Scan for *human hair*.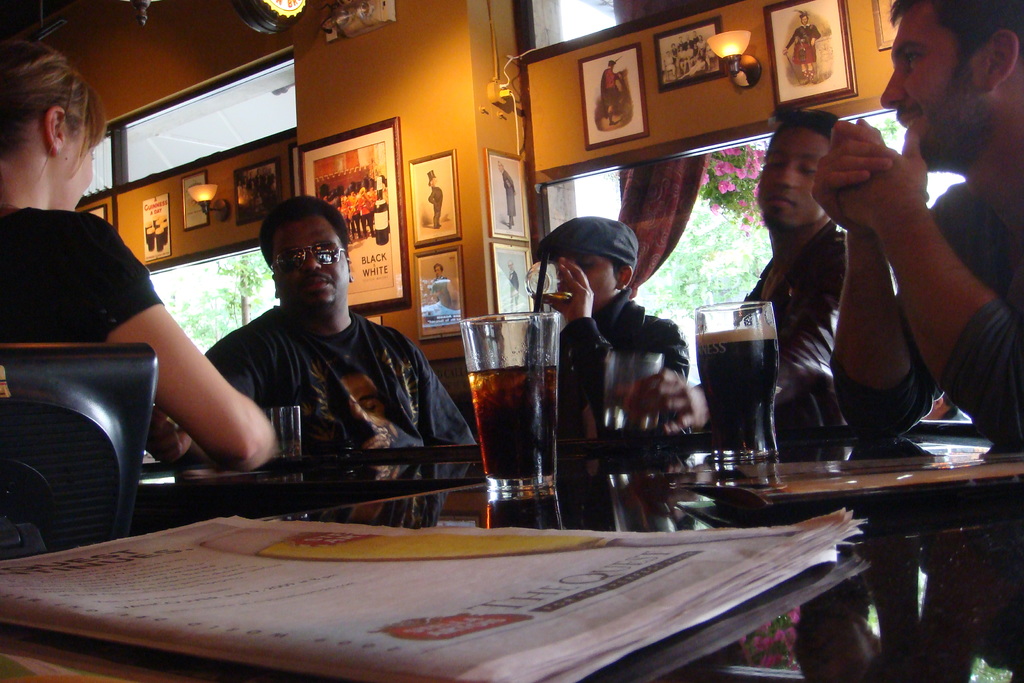
Scan result: x1=5, y1=36, x2=97, y2=199.
